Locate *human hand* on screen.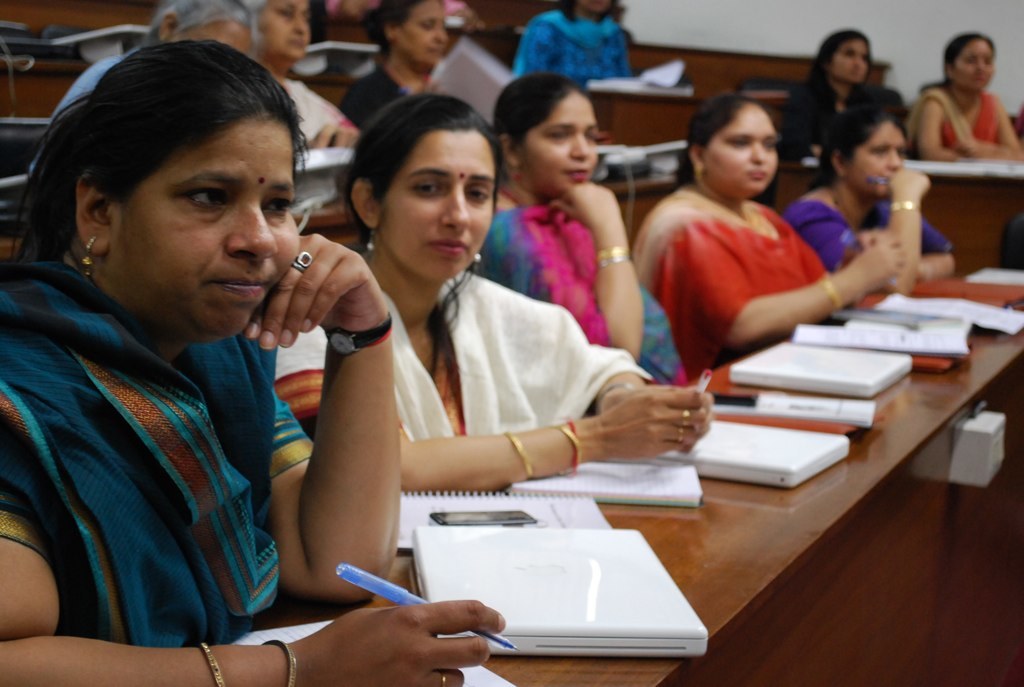
On screen at 245:226:392:356.
